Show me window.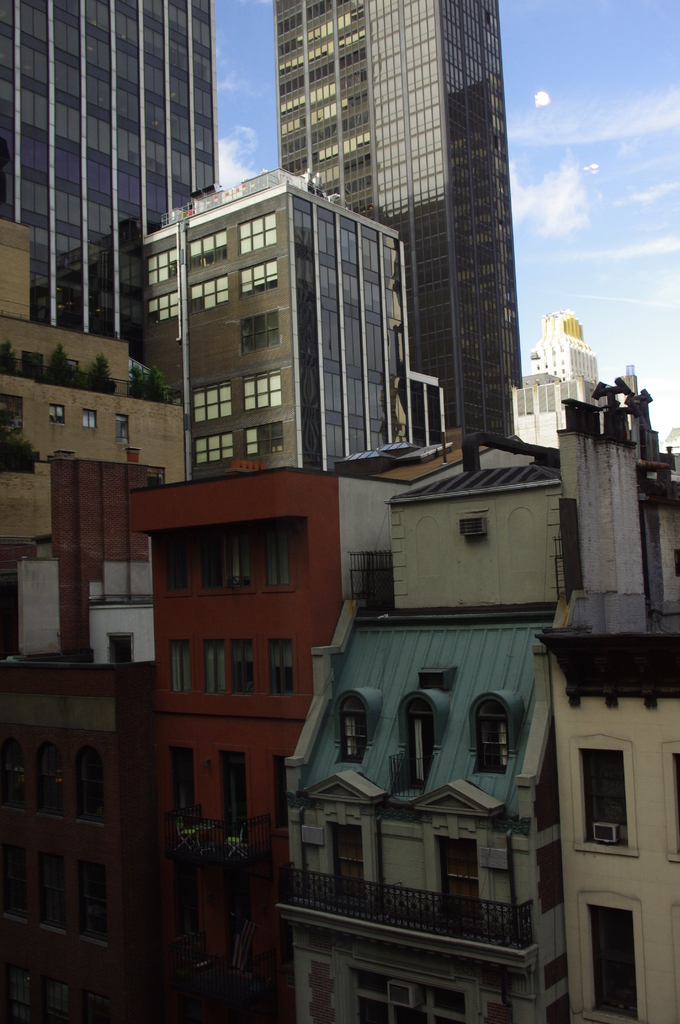
window is here: bbox=(194, 384, 232, 422).
